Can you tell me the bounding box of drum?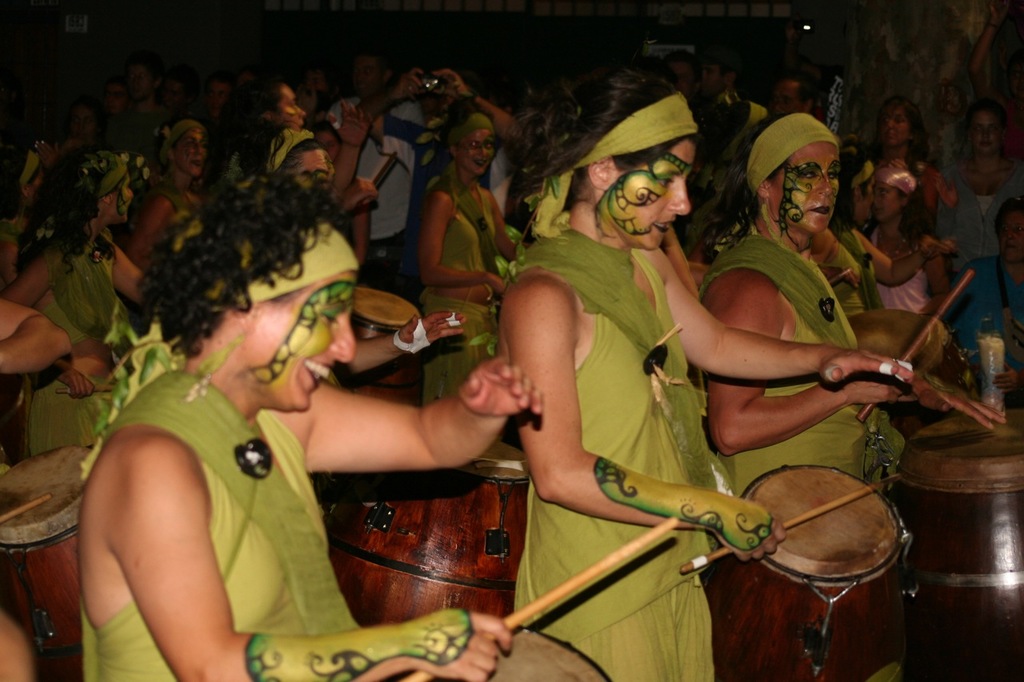
l=891, t=410, r=1023, b=681.
